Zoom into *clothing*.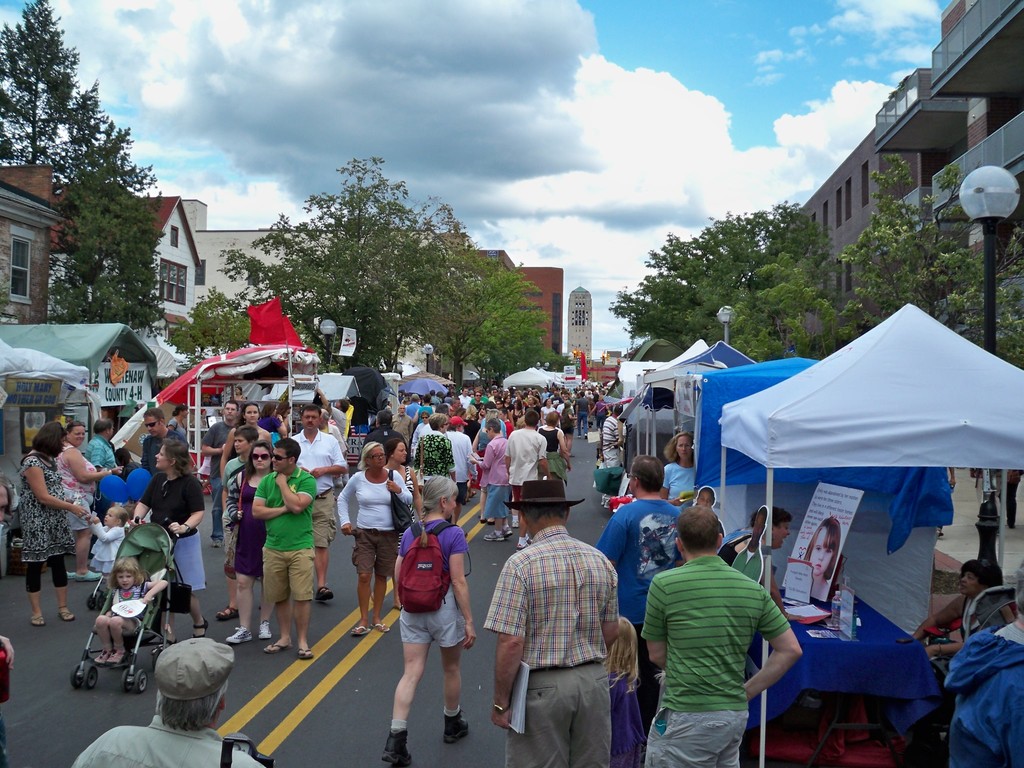
Zoom target: rect(335, 468, 413, 577).
